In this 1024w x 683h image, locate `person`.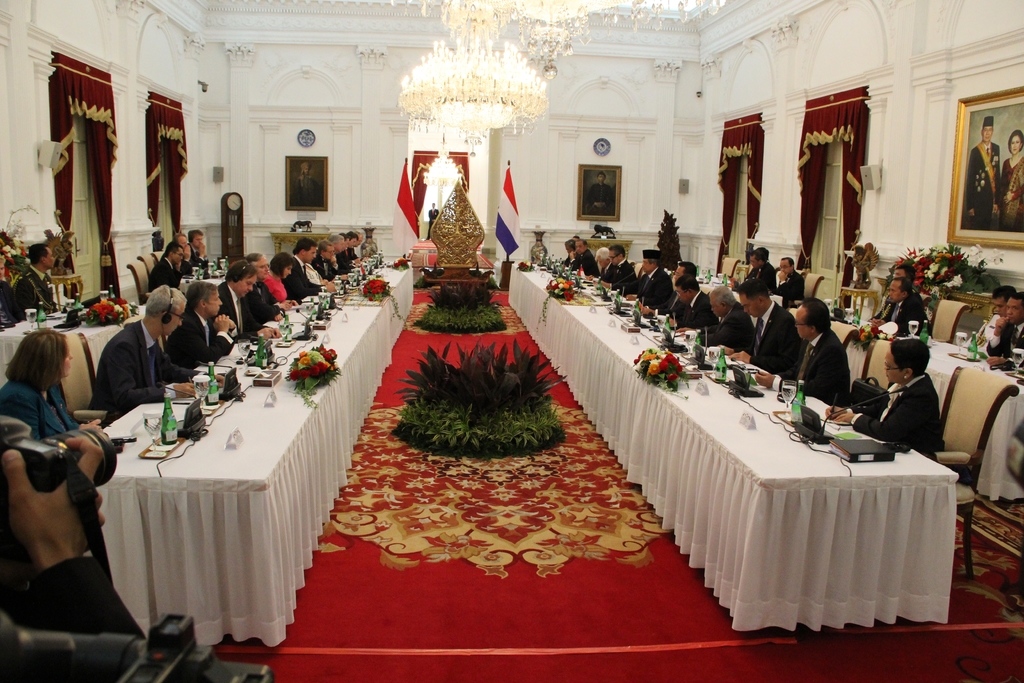
Bounding box: box(191, 231, 212, 267).
